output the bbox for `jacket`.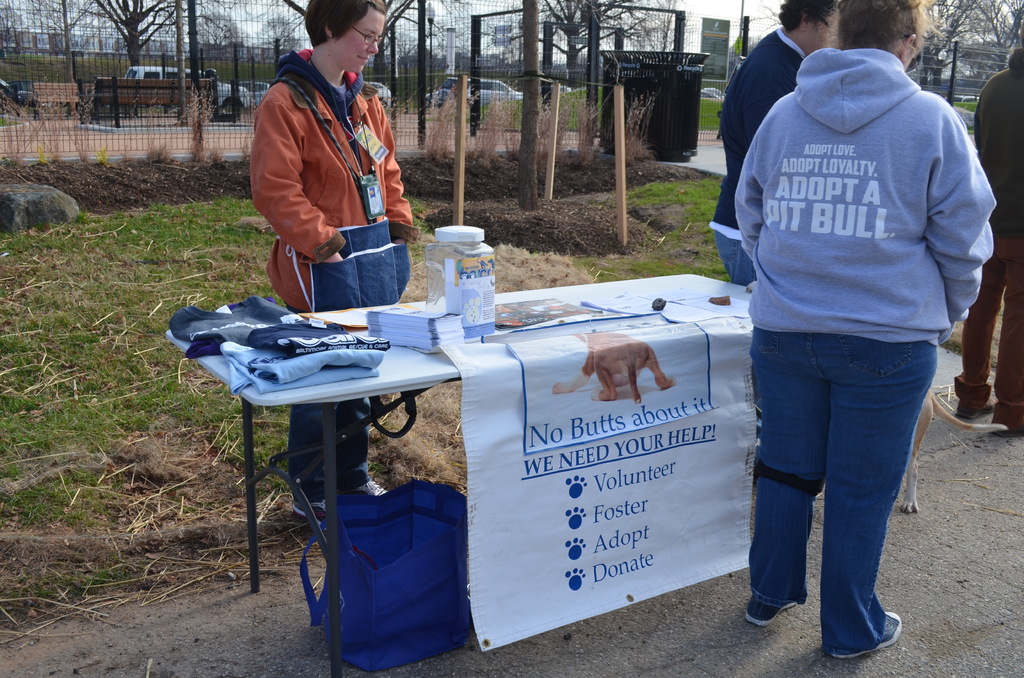
{"x1": 714, "y1": 24, "x2": 803, "y2": 228}.
